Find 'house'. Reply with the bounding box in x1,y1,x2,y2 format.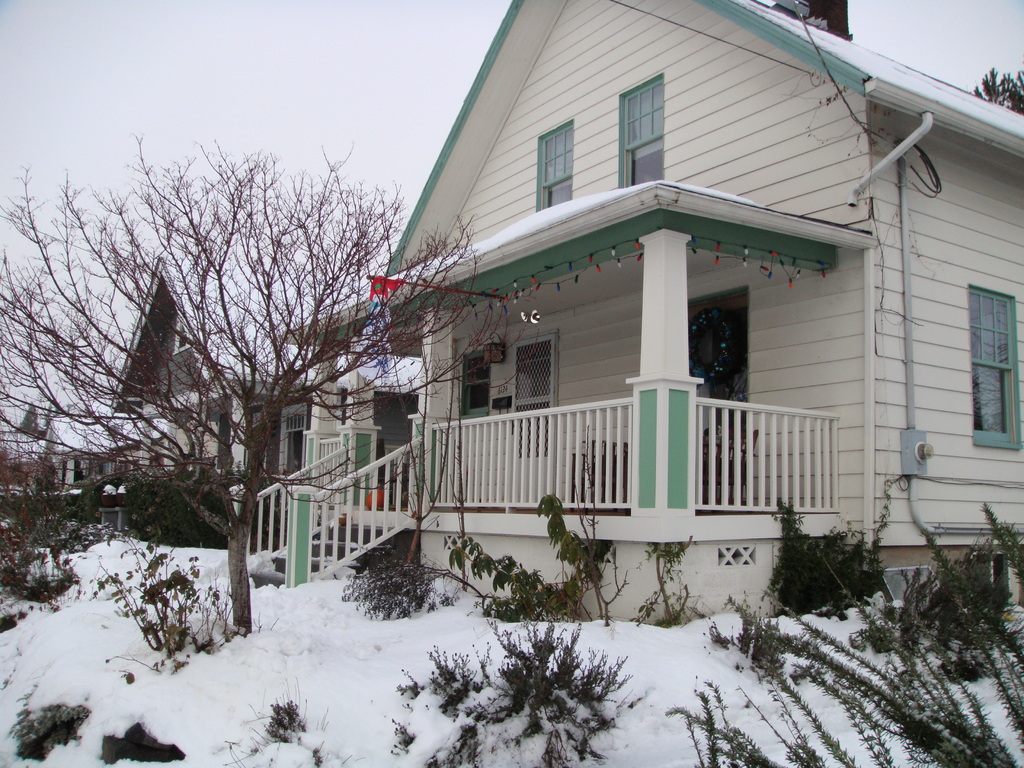
127,403,178,476.
